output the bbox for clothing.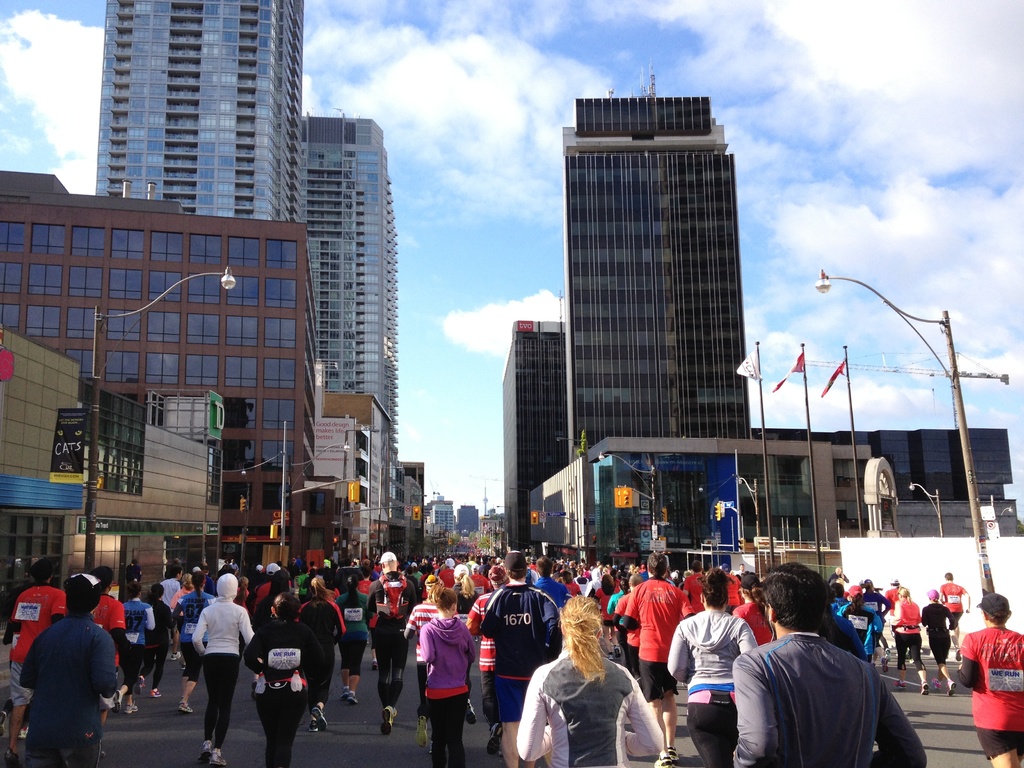
[x1=119, y1=598, x2=161, y2=662].
